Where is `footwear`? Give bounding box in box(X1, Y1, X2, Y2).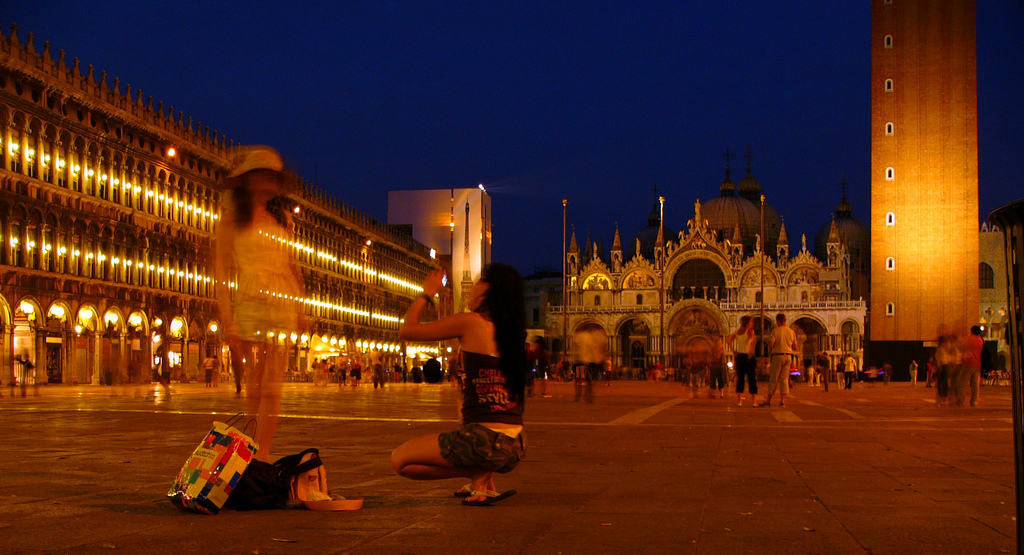
box(466, 490, 516, 505).
